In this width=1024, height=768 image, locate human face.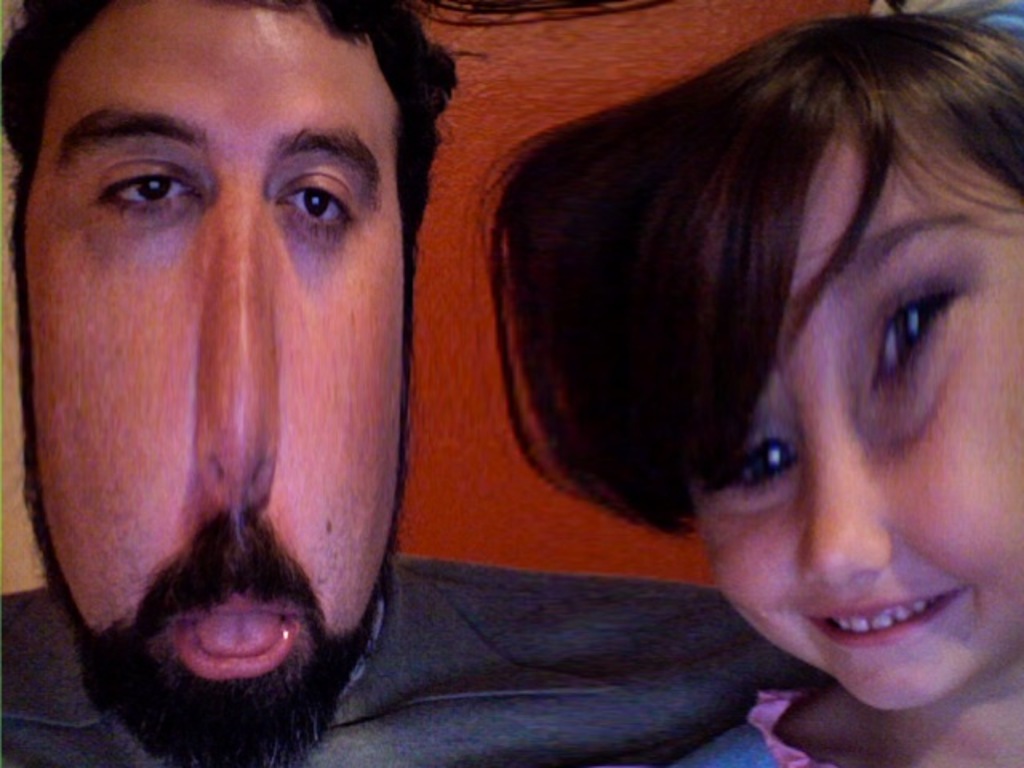
Bounding box: x1=683, y1=98, x2=1022, y2=712.
